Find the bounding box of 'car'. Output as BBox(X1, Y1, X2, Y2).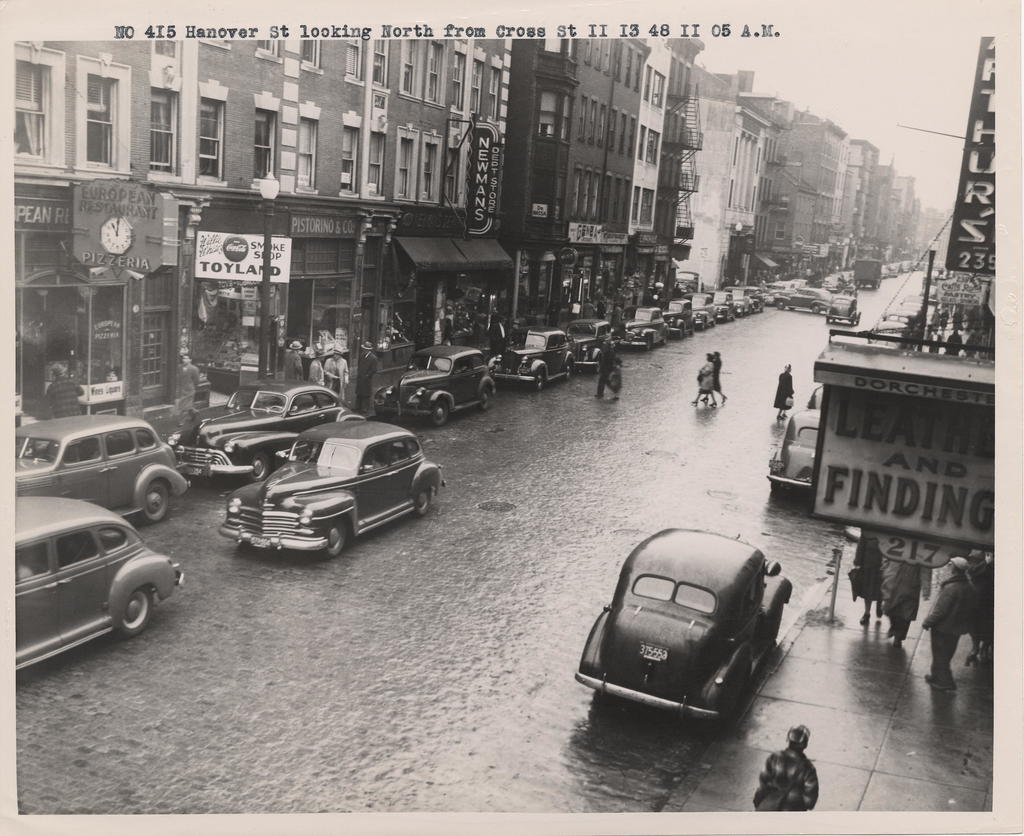
BBox(825, 296, 865, 325).
